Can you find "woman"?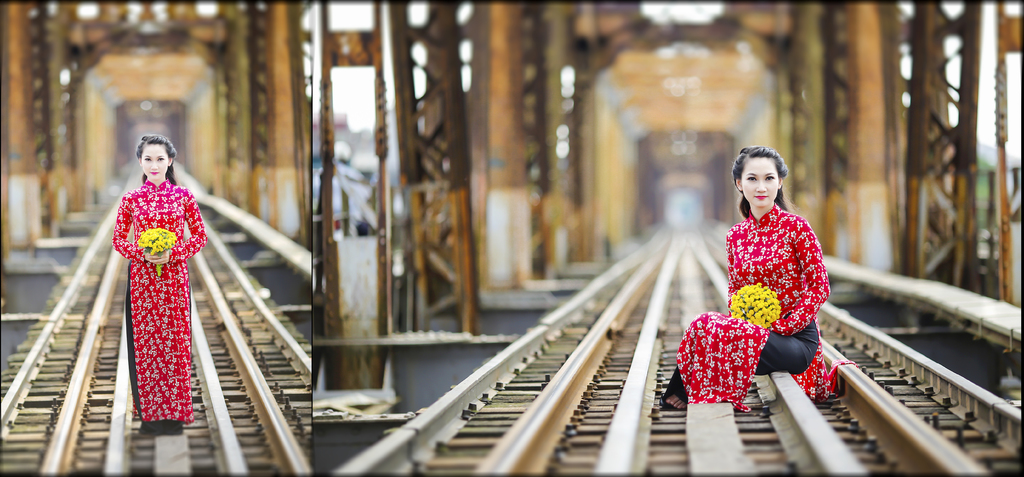
Yes, bounding box: Rect(694, 130, 836, 399).
